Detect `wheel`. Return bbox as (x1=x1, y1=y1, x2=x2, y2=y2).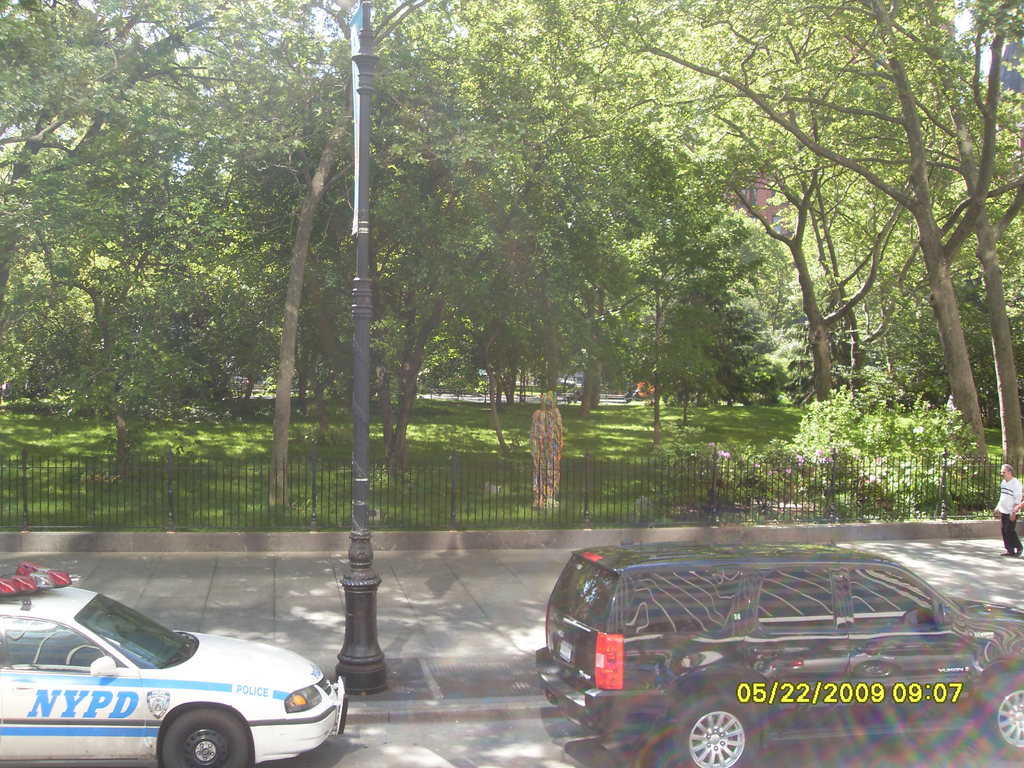
(x1=161, y1=704, x2=250, y2=767).
